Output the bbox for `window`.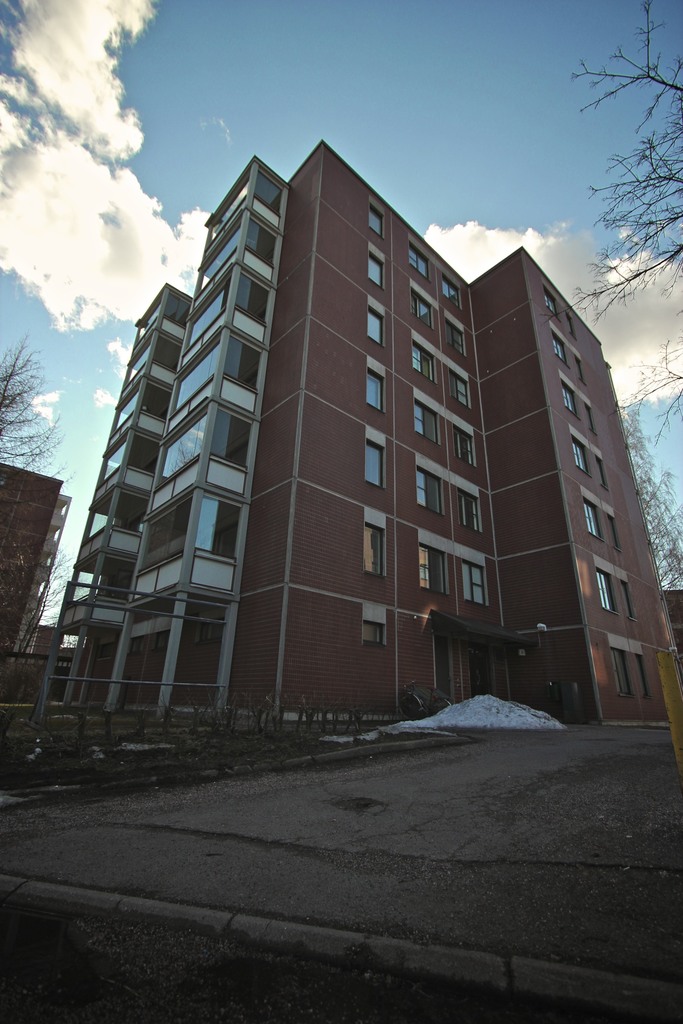
rect(582, 499, 604, 541).
